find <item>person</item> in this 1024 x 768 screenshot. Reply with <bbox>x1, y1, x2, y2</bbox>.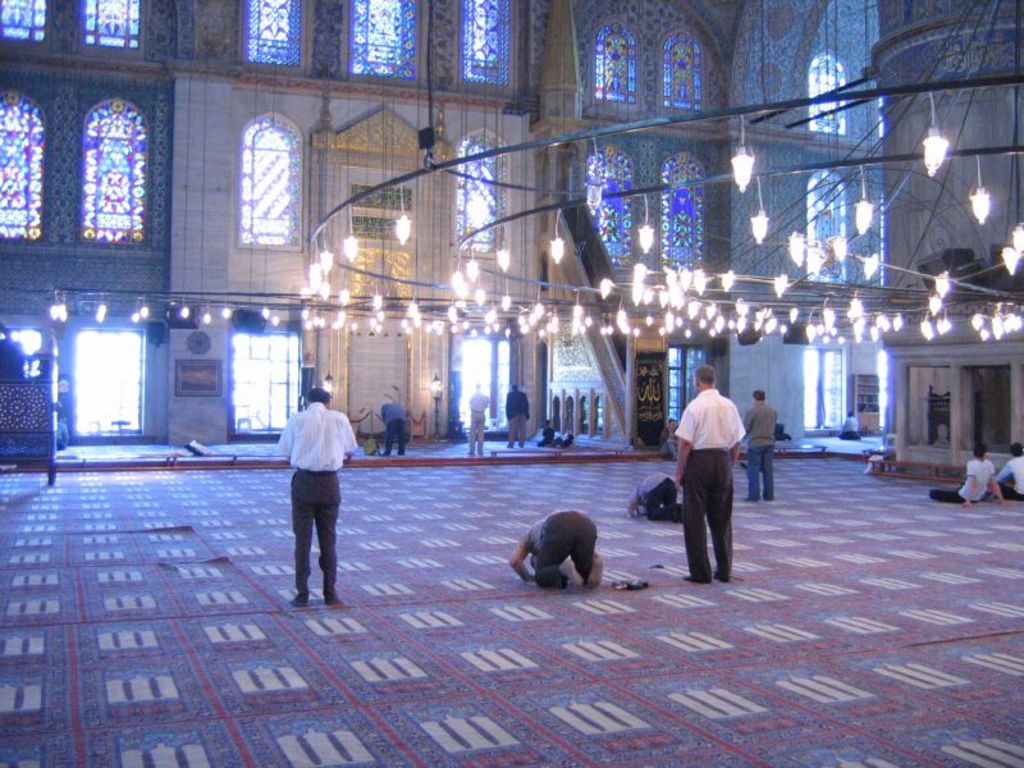
<bbox>503, 383, 535, 452</bbox>.
